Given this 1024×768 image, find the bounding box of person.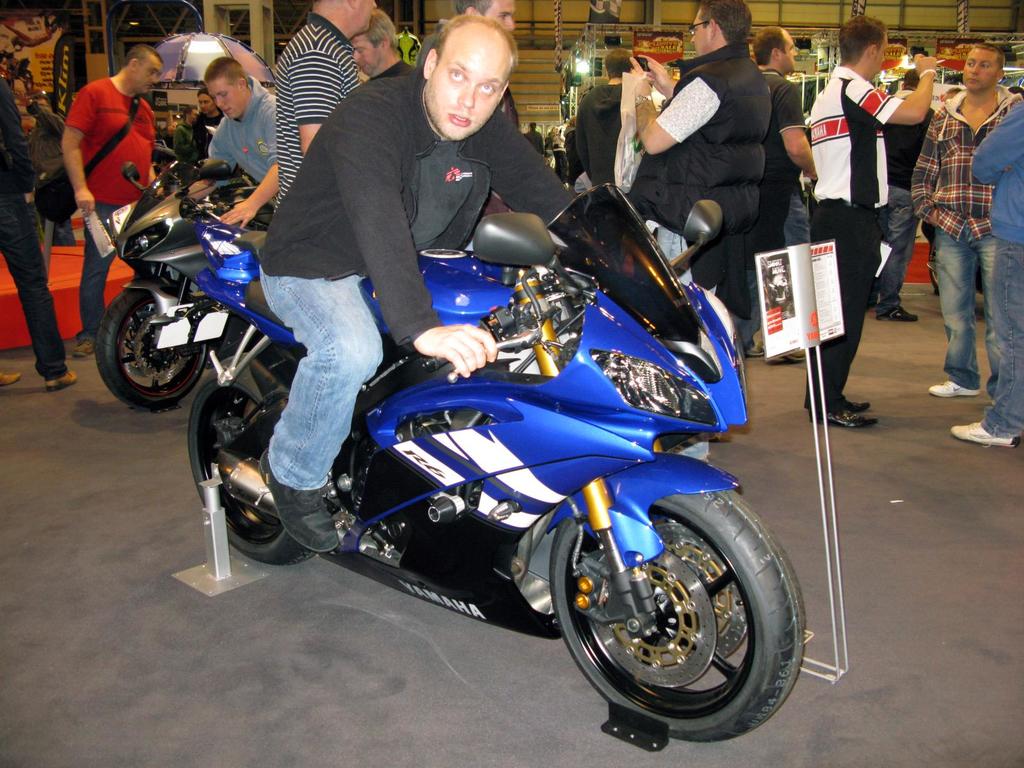
{"x1": 346, "y1": 8, "x2": 412, "y2": 81}.
